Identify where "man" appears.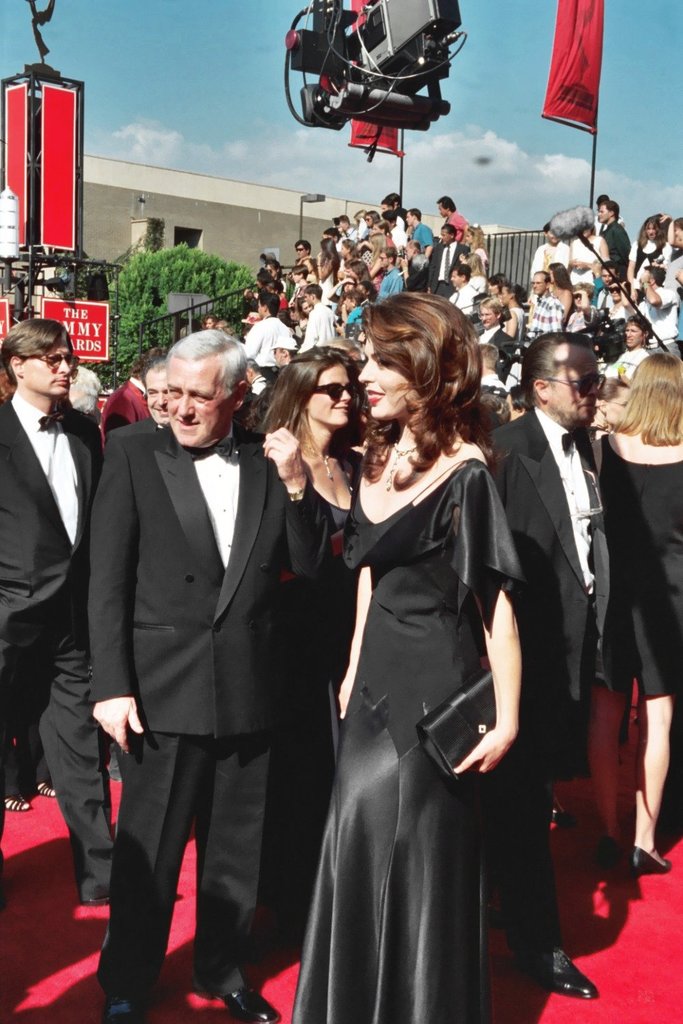
Appears at 635 268 682 358.
